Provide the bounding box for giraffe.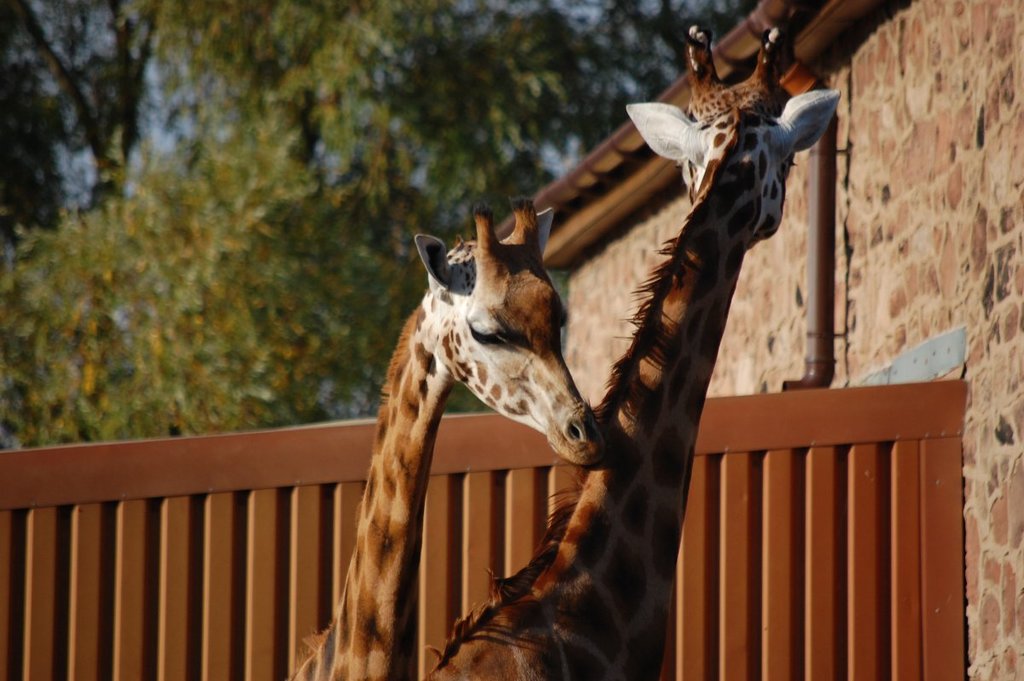
Rect(417, 23, 841, 680).
